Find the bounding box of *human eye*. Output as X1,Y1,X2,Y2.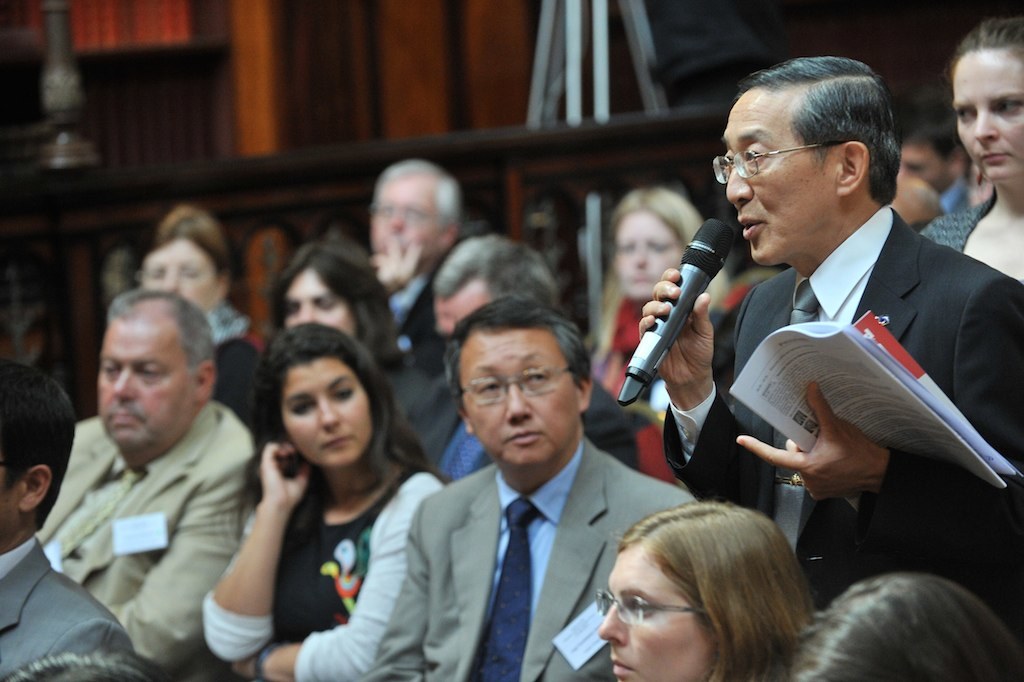
990,99,1023,116.
